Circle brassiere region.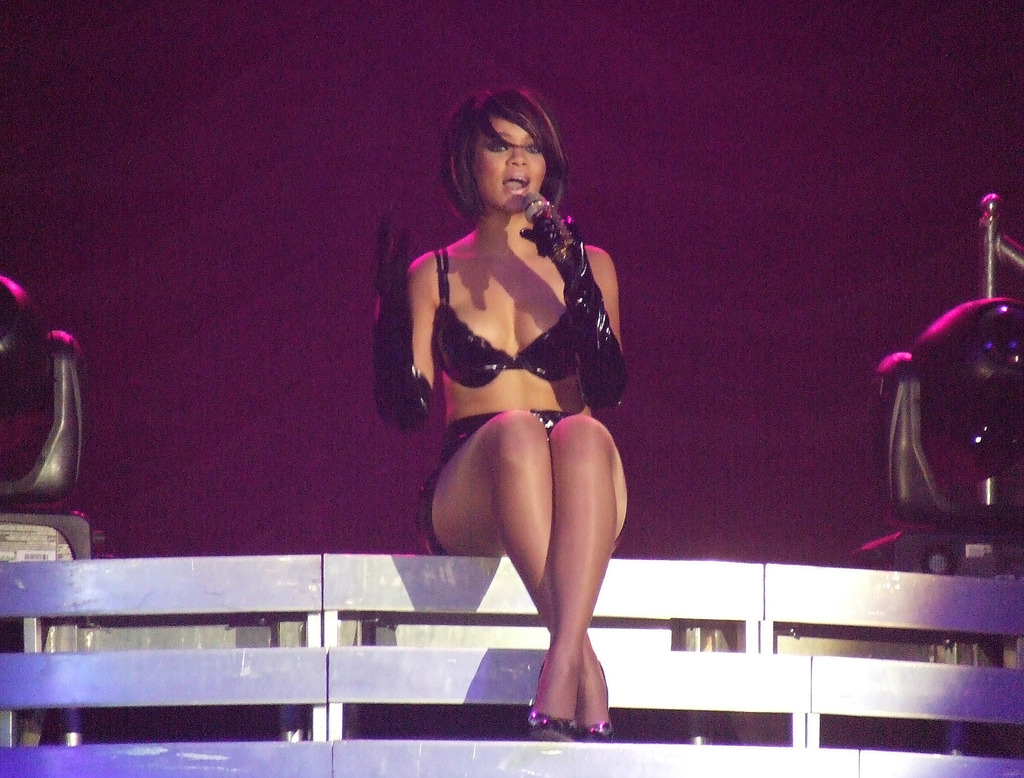
Region: [427,241,580,394].
